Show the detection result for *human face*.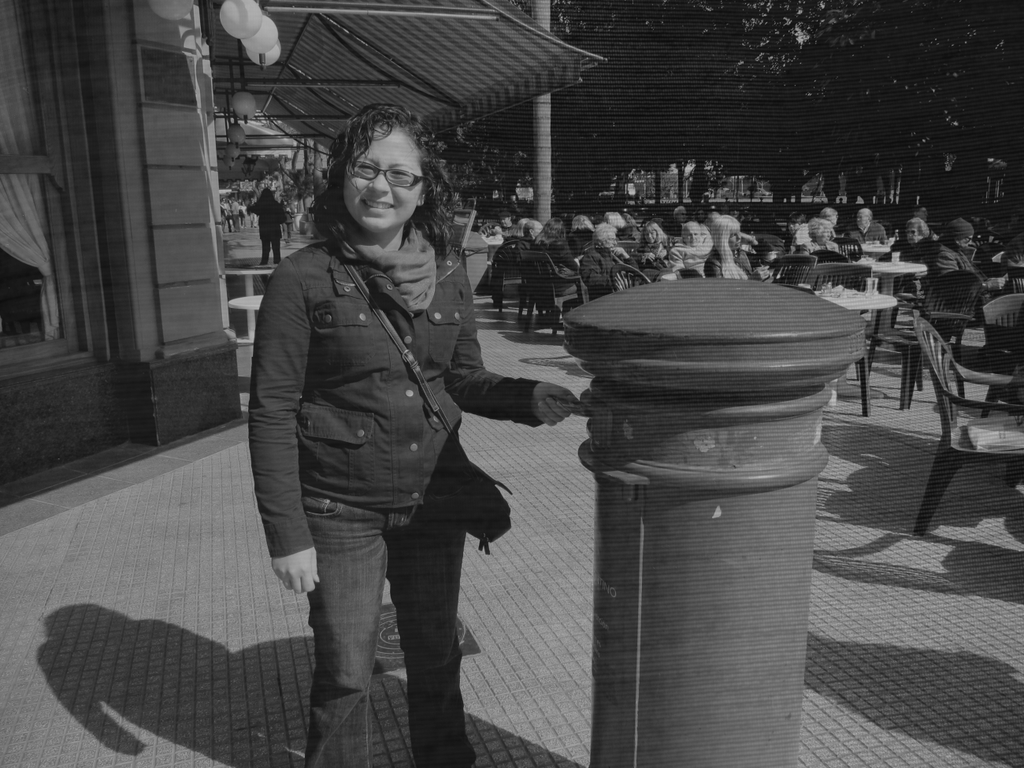
x1=858, y1=208, x2=867, y2=229.
